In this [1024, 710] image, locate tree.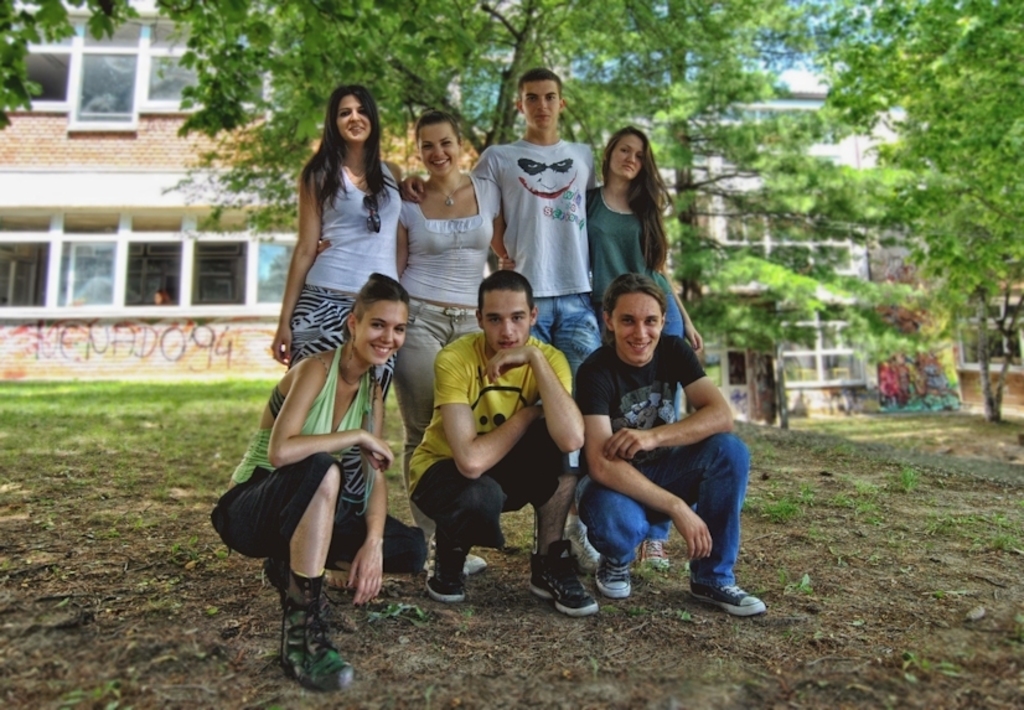
Bounding box: select_region(1, 0, 156, 155).
